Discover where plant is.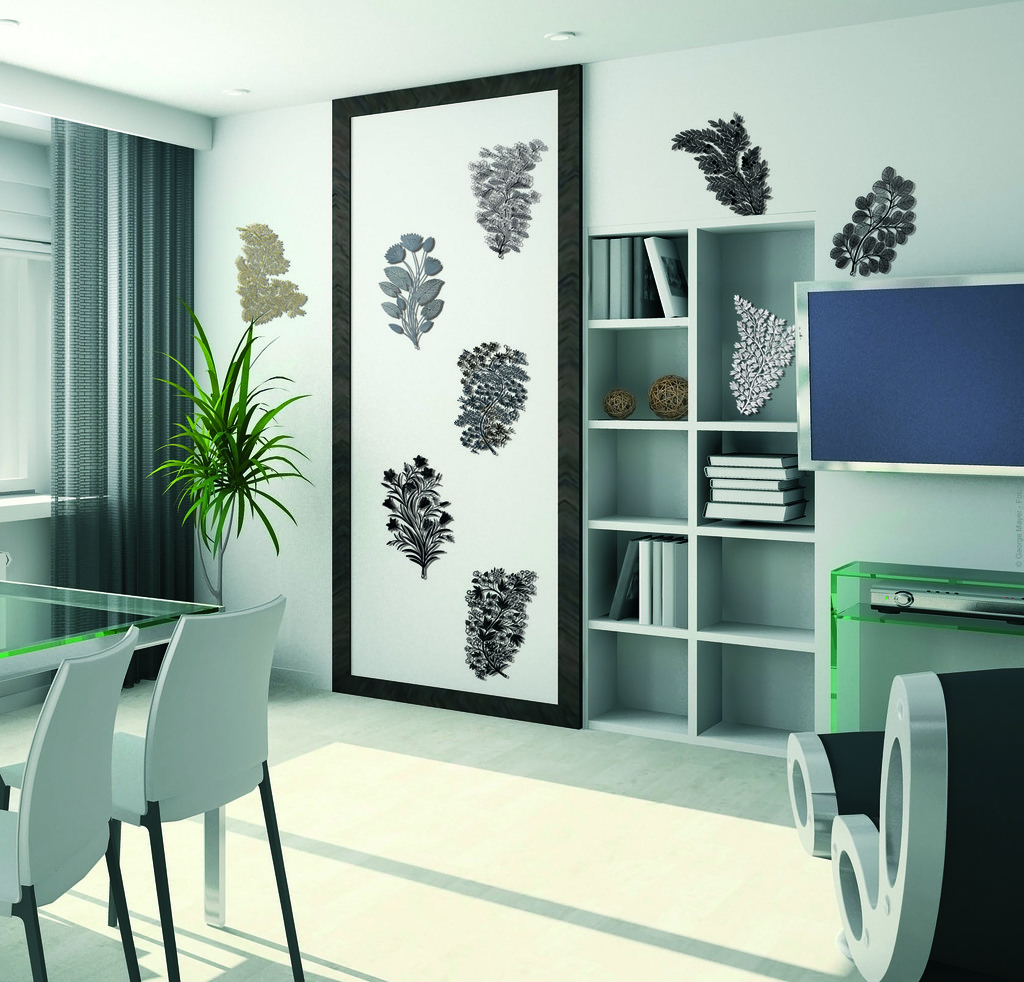
Discovered at bbox=(824, 160, 917, 276).
